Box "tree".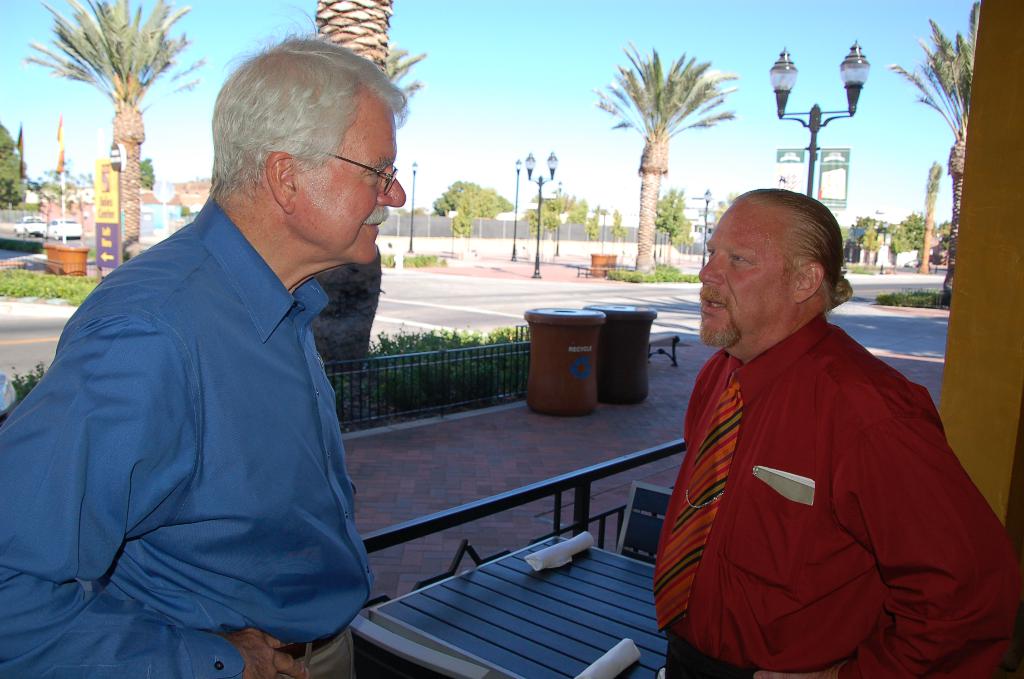
(888,0,981,305).
